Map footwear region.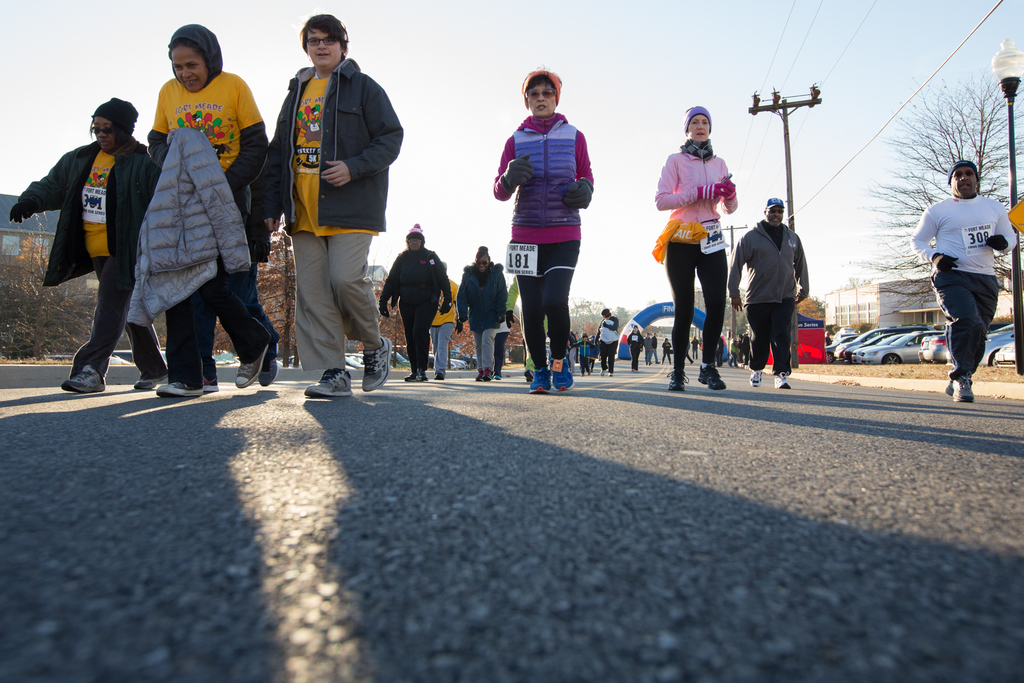
Mapped to detection(631, 368, 640, 373).
